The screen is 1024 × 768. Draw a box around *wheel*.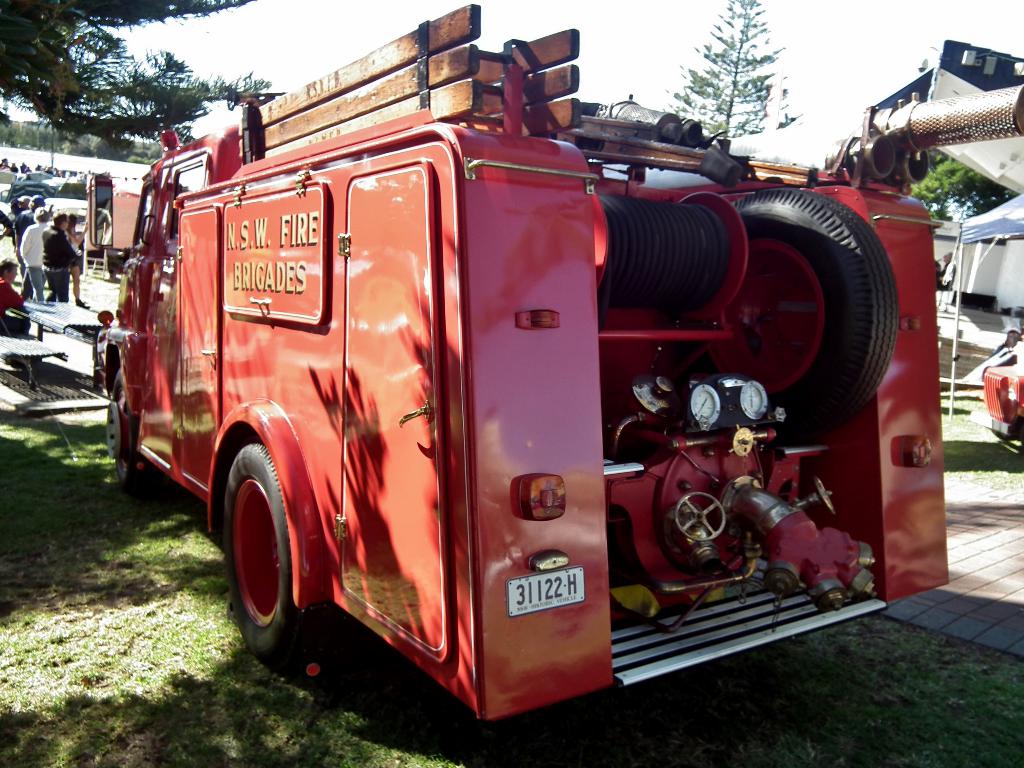
box(669, 193, 895, 438).
